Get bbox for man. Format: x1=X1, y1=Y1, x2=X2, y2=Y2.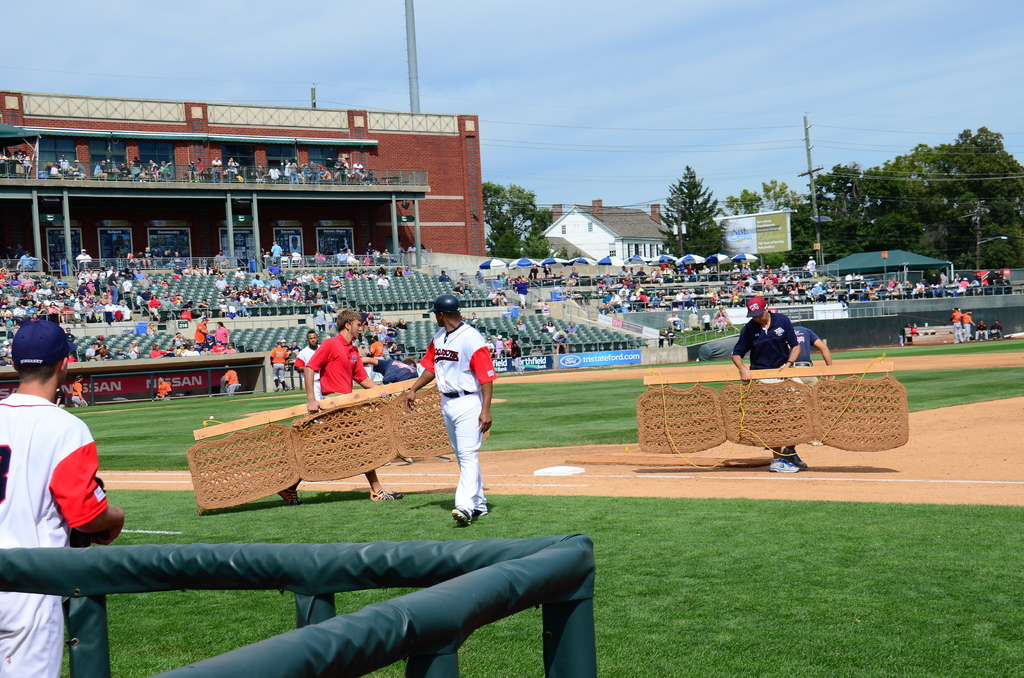
x1=210, y1=339, x2=228, y2=353.
